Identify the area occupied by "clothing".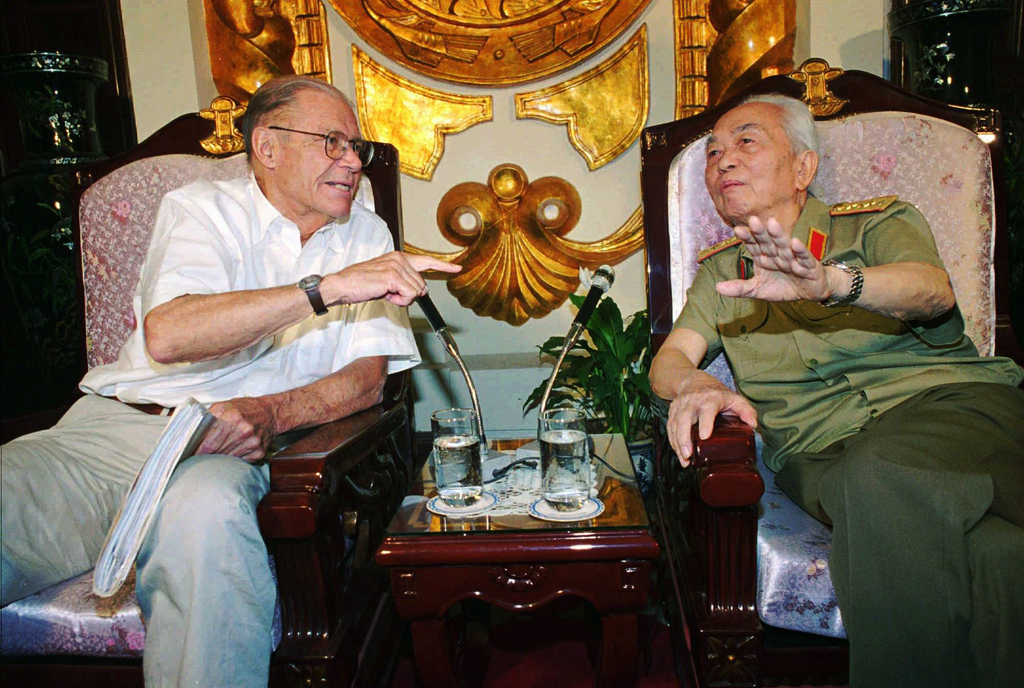
Area: 669, 191, 1022, 687.
